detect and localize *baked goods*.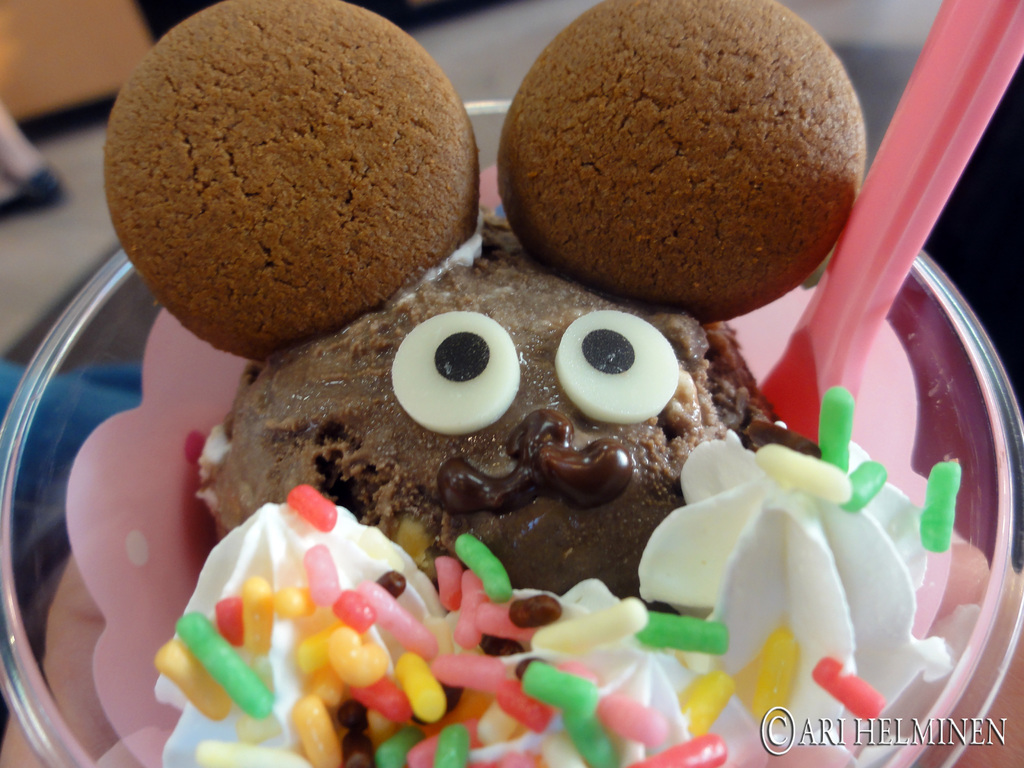
Localized at [102, 0, 483, 369].
